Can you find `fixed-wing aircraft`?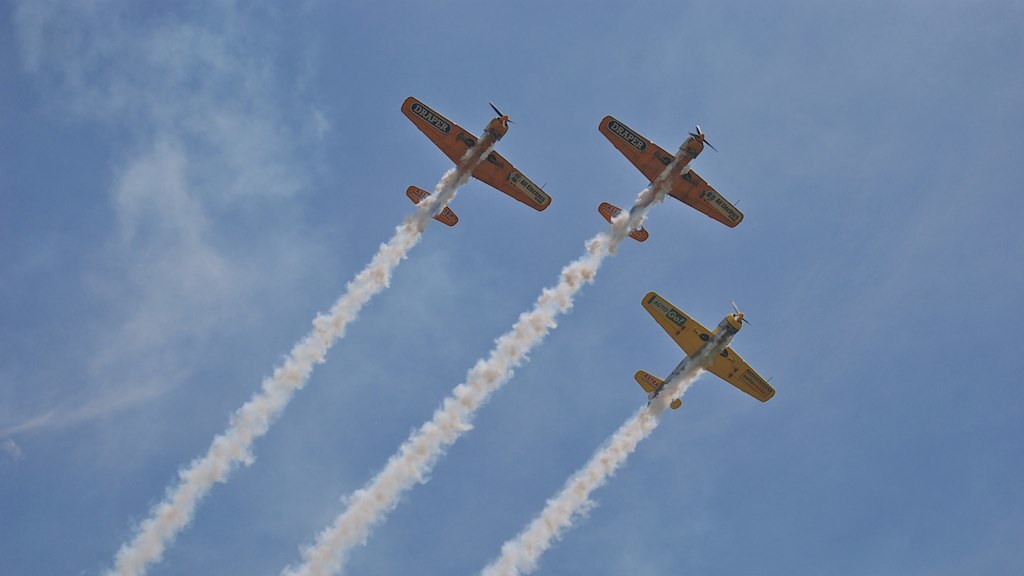
Yes, bounding box: <region>398, 100, 551, 225</region>.
